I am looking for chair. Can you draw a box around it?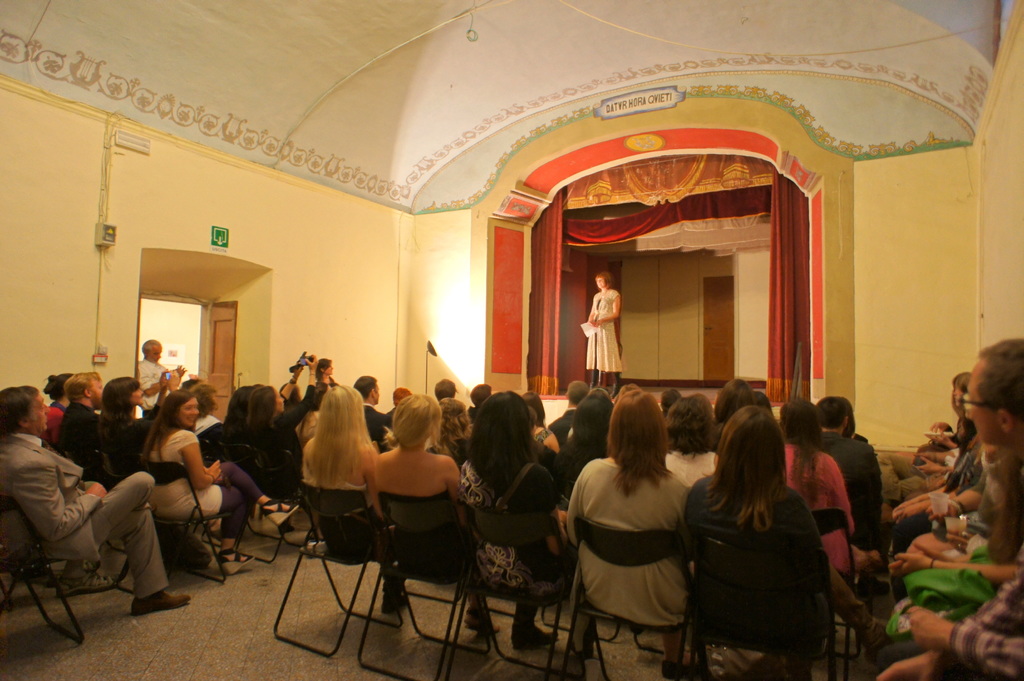
Sure, the bounding box is x1=1 y1=493 x2=136 y2=646.
